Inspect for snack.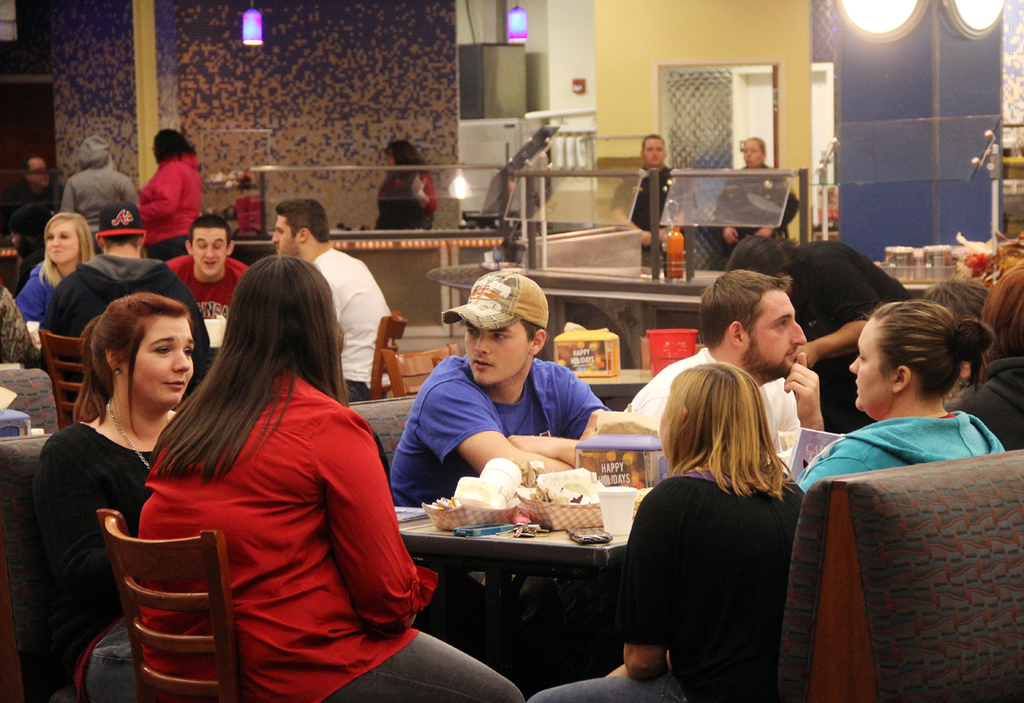
Inspection: <bbox>424, 452, 607, 537</bbox>.
